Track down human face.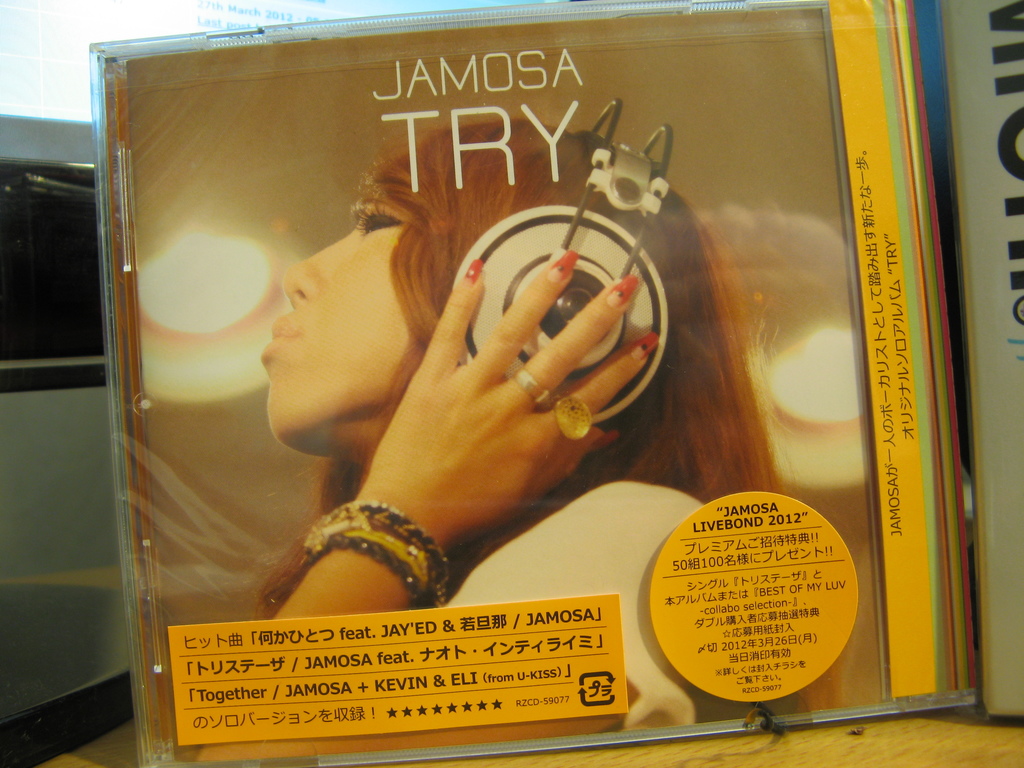
Tracked to bbox=(257, 201, 408, 459).
